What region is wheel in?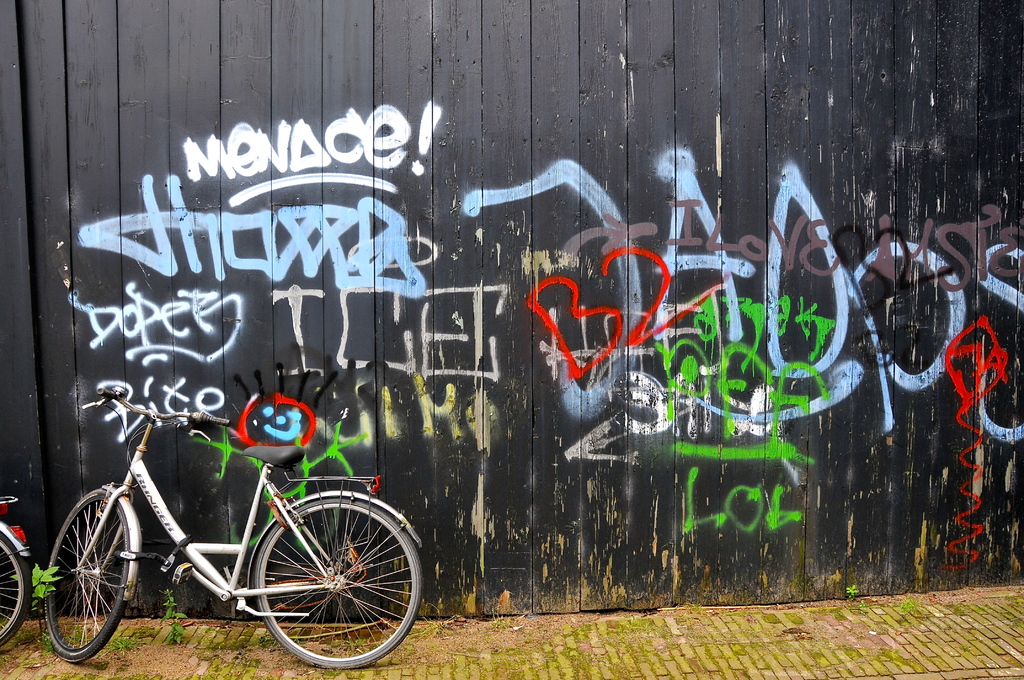
x1=234 y1=501 x2=406 y2=659.
